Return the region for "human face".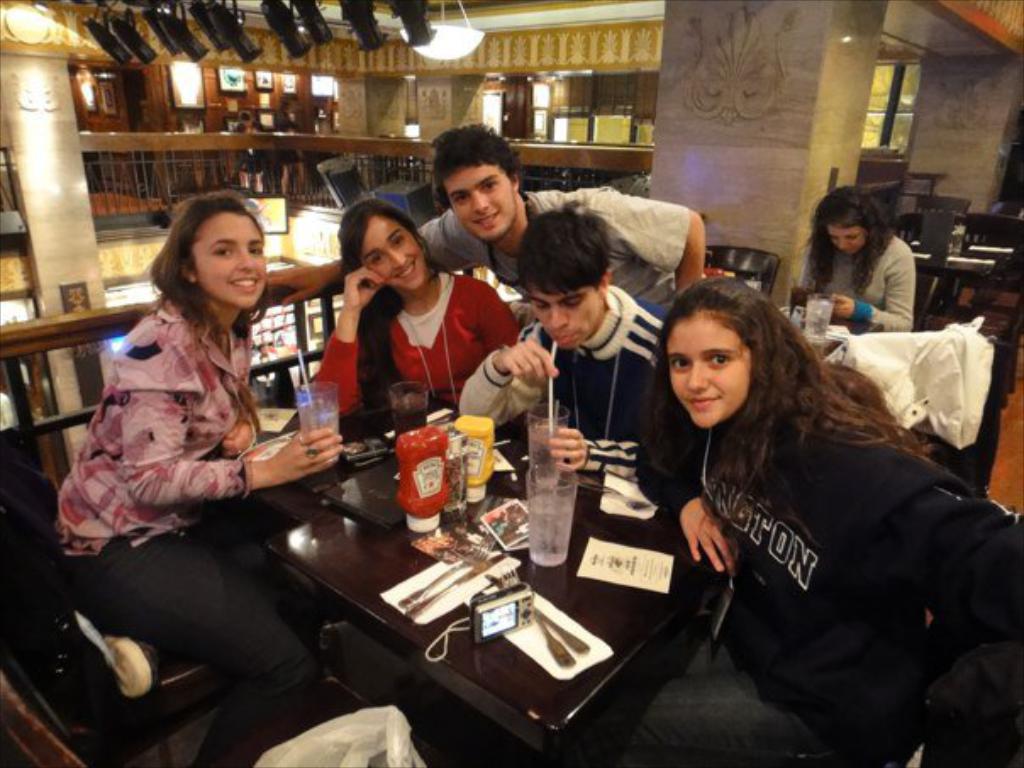
[665, 317, 751, 427].
